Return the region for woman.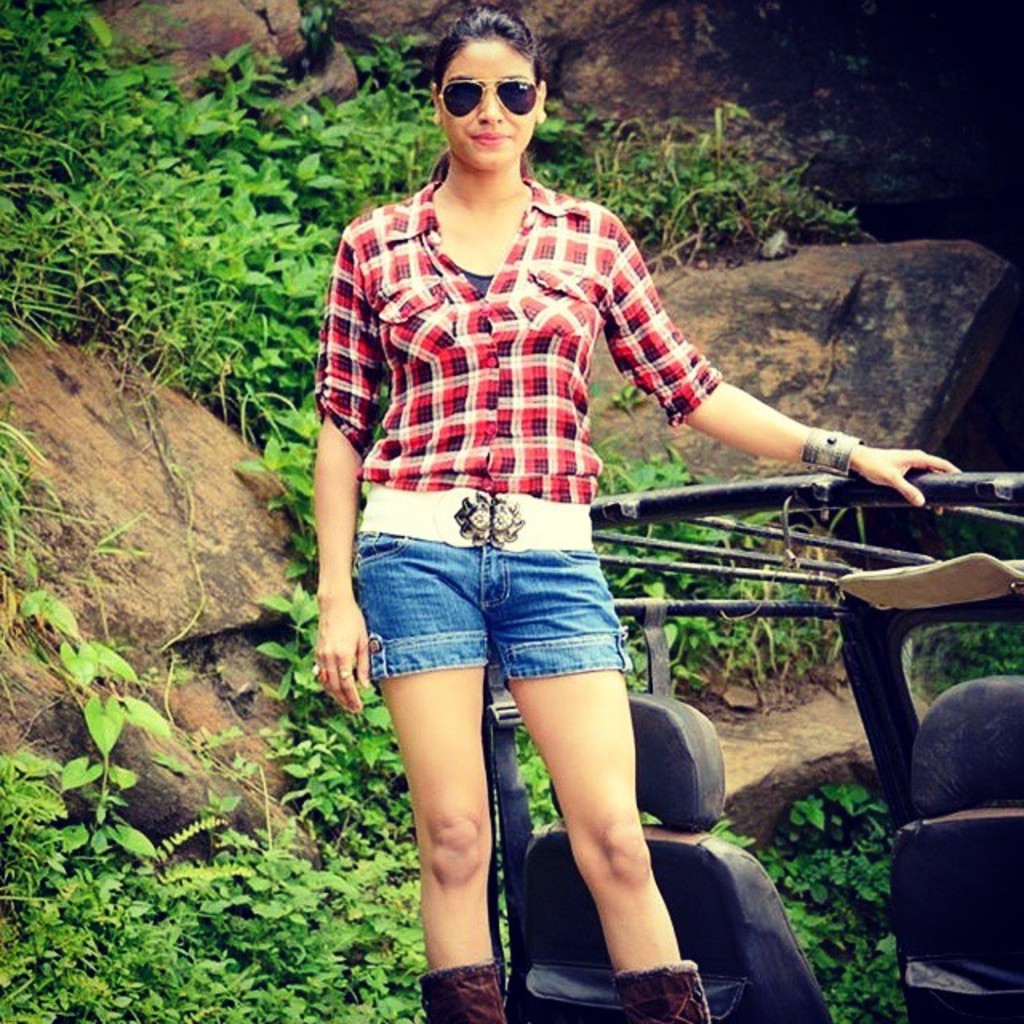
{"left": 290, "top": 58, "right": 906, "bottom": 971}.
